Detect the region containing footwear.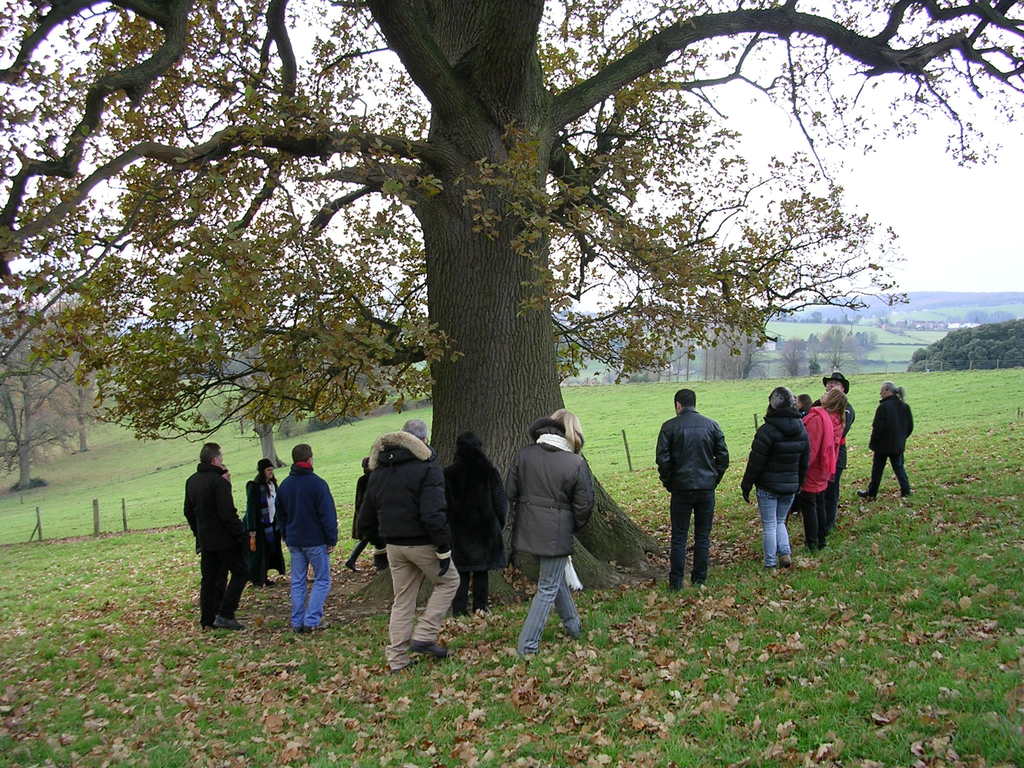
809:541:822:552.
